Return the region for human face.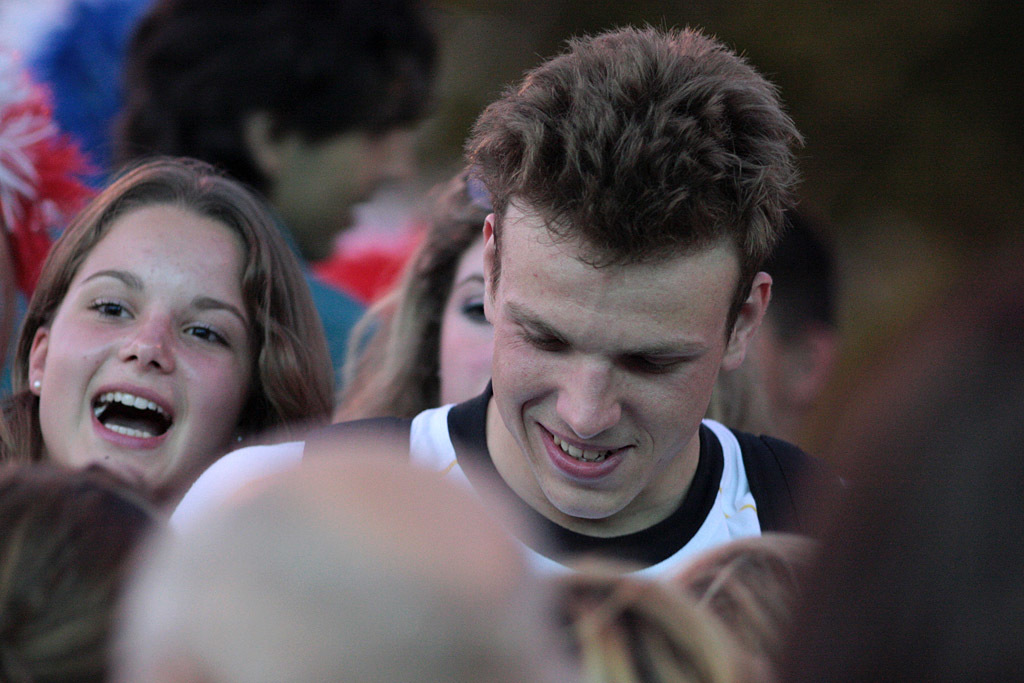
[x1=501, y1=264, x2=709, y2=517].
